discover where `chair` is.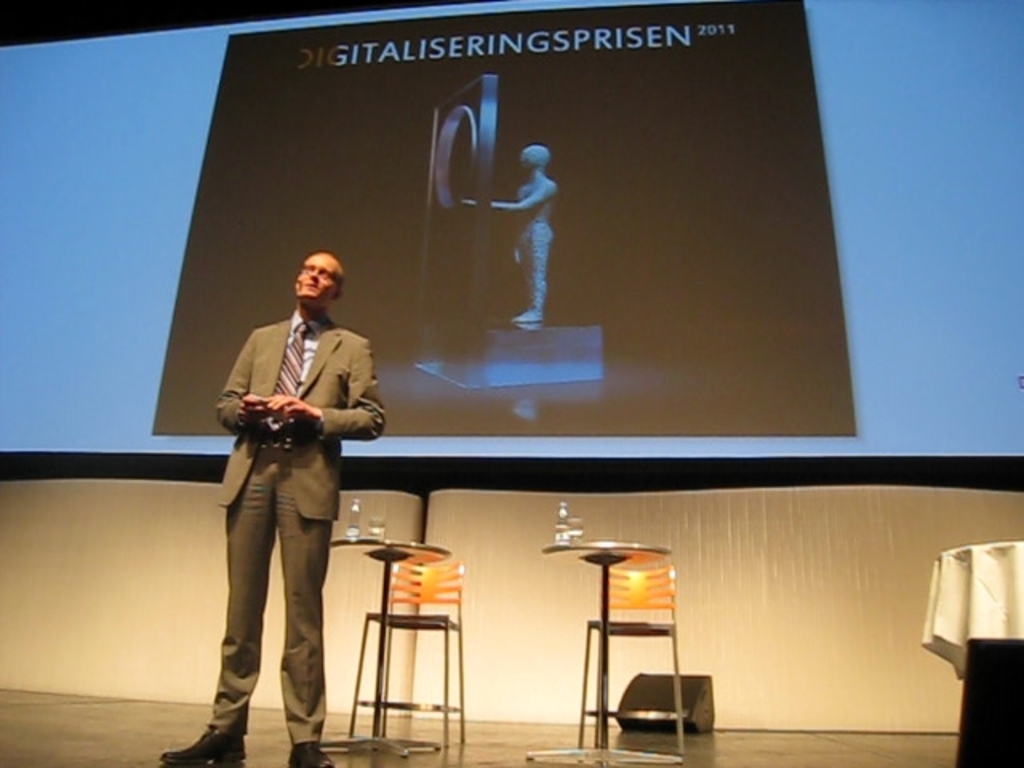
Discovered at locate(344, 520, 467, 767).
